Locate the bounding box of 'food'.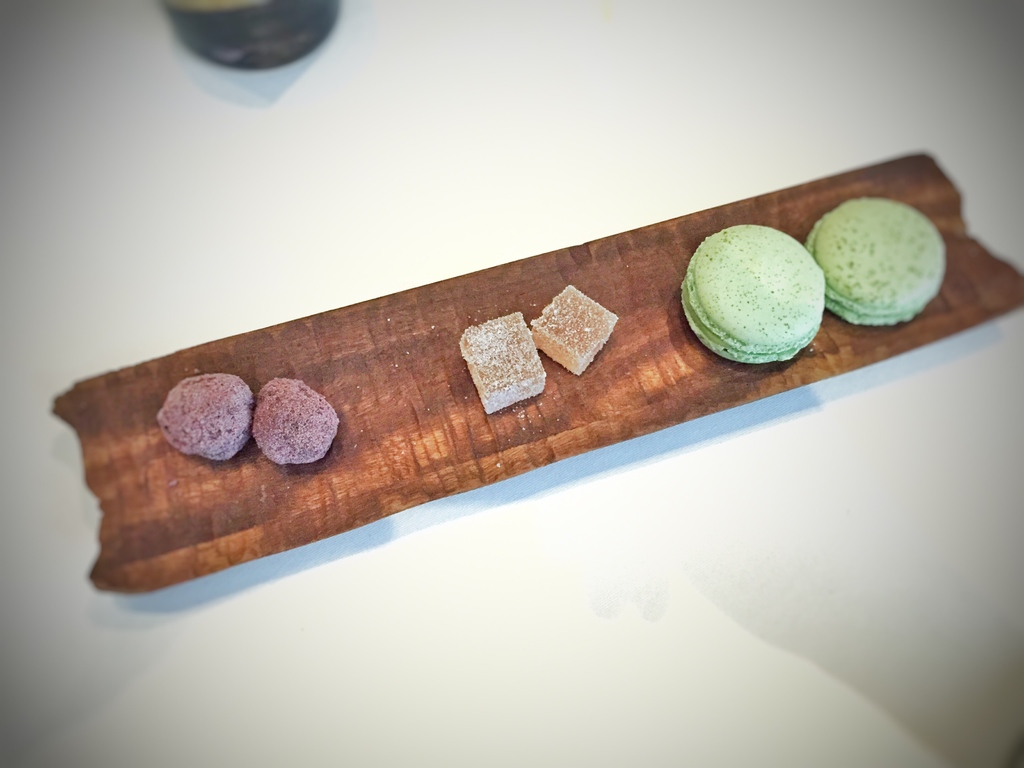
Bounding box: (left=532, top=280, right=612, bottom=384).
